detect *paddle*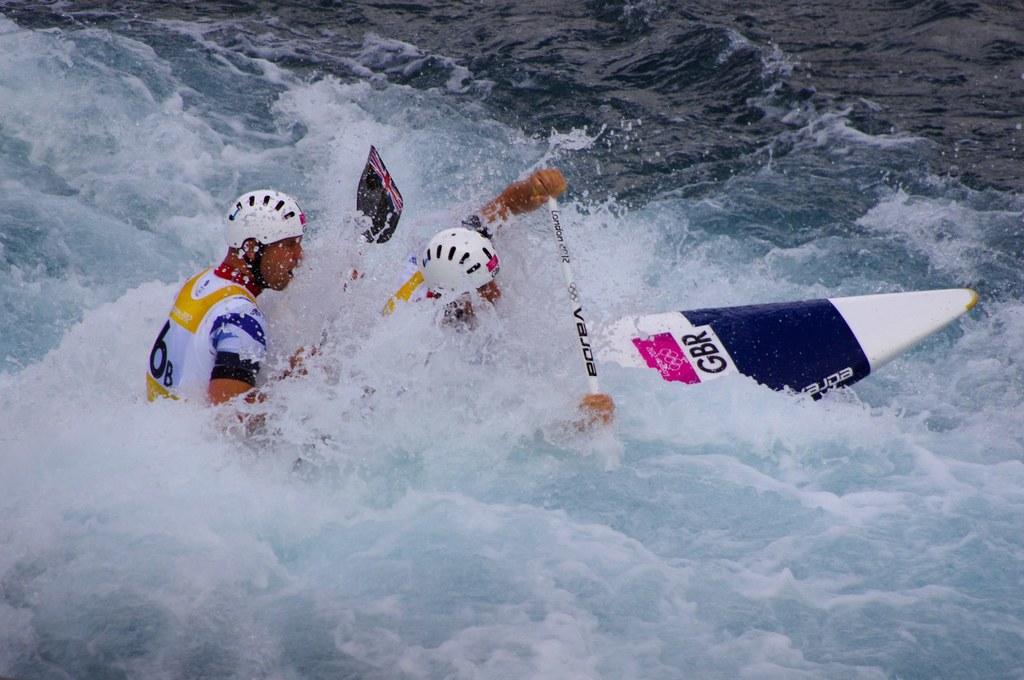
BBox(536, 151, 634, 482)
